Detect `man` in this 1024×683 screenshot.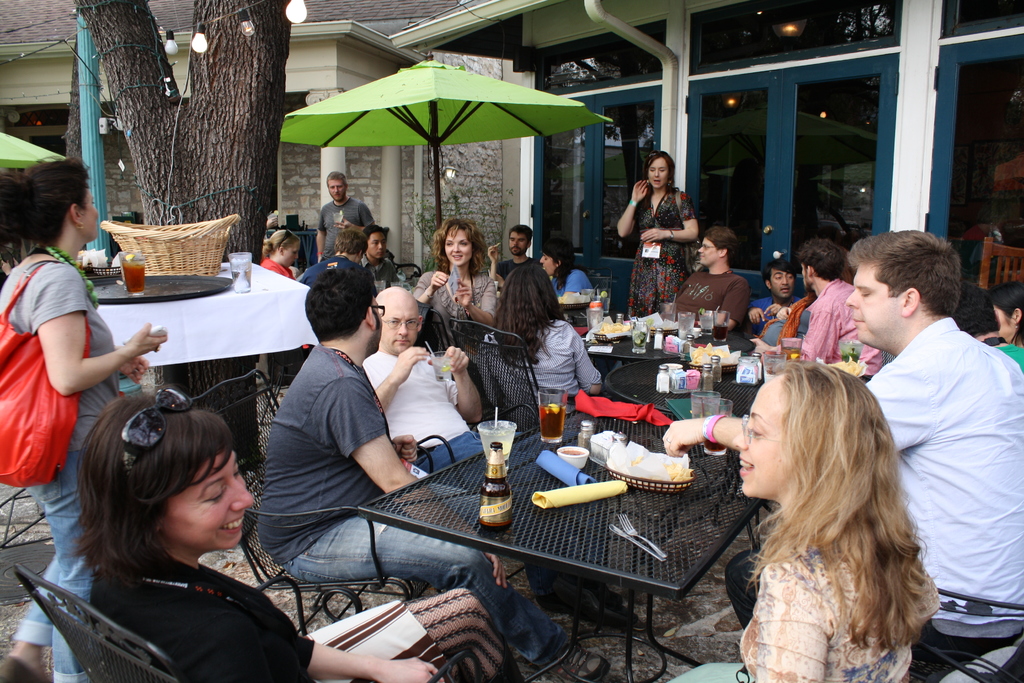
Detection: rect(296, 229, 378, 296).
